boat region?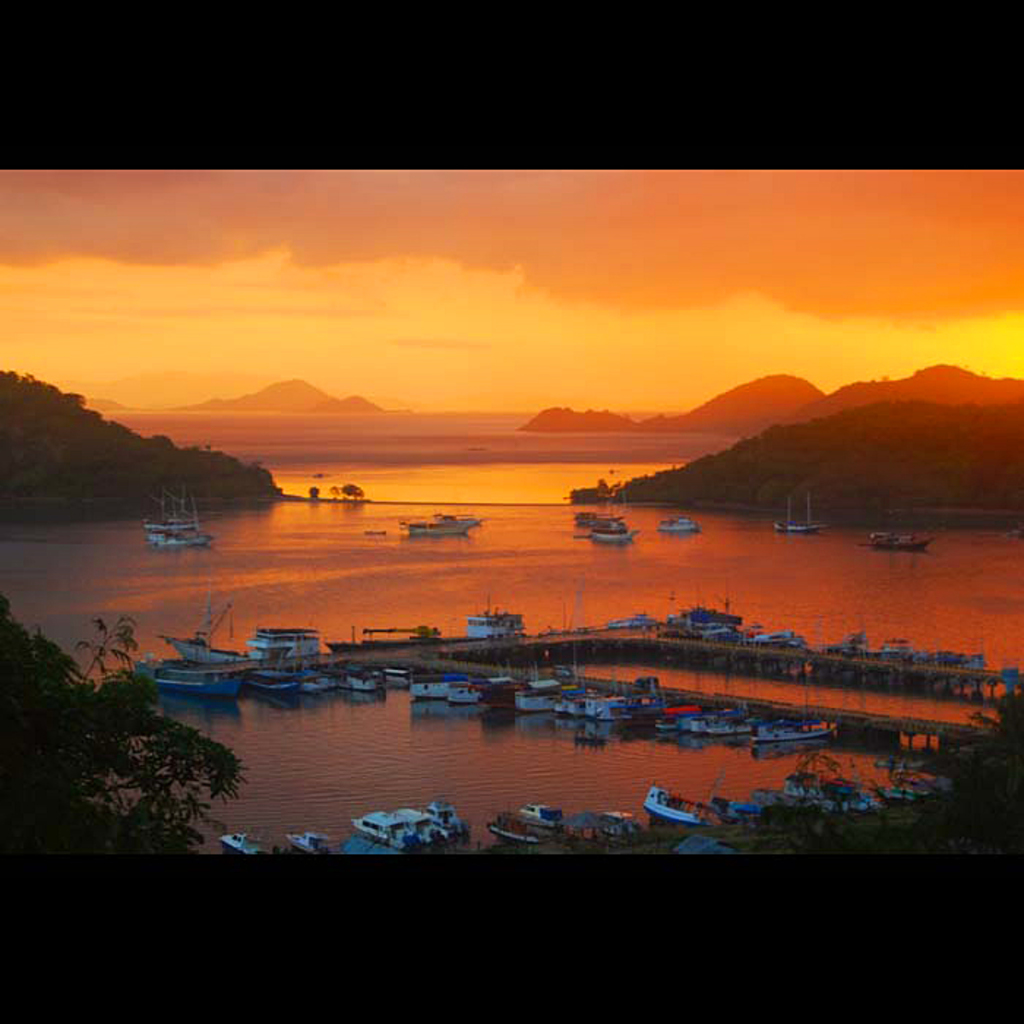
493:813:531:838
